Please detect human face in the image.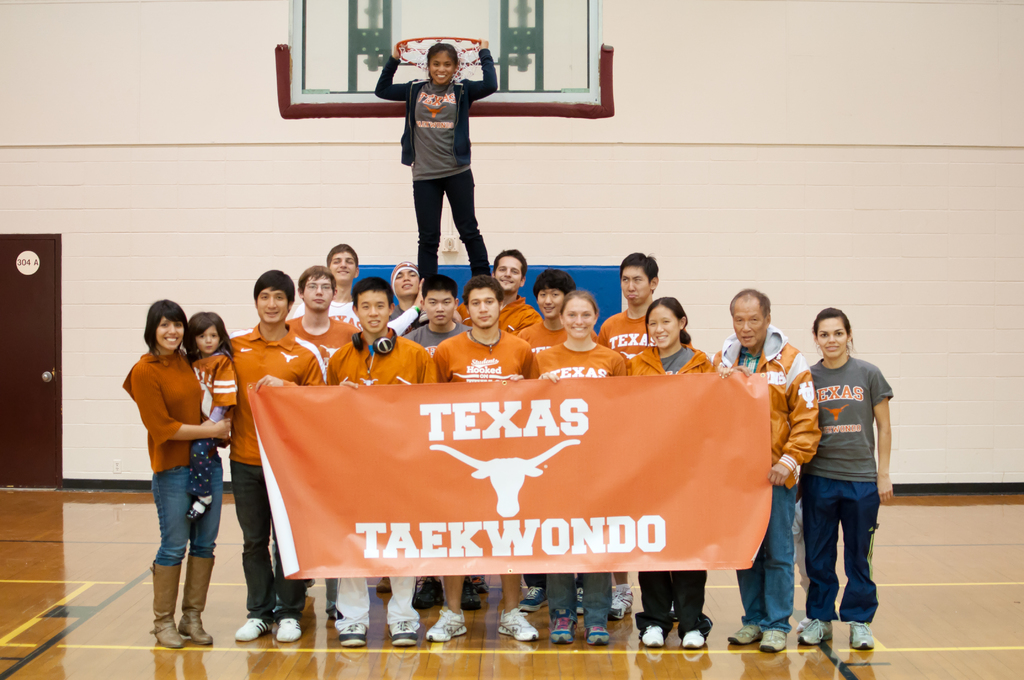
crop(648, 307, 678, 350).
